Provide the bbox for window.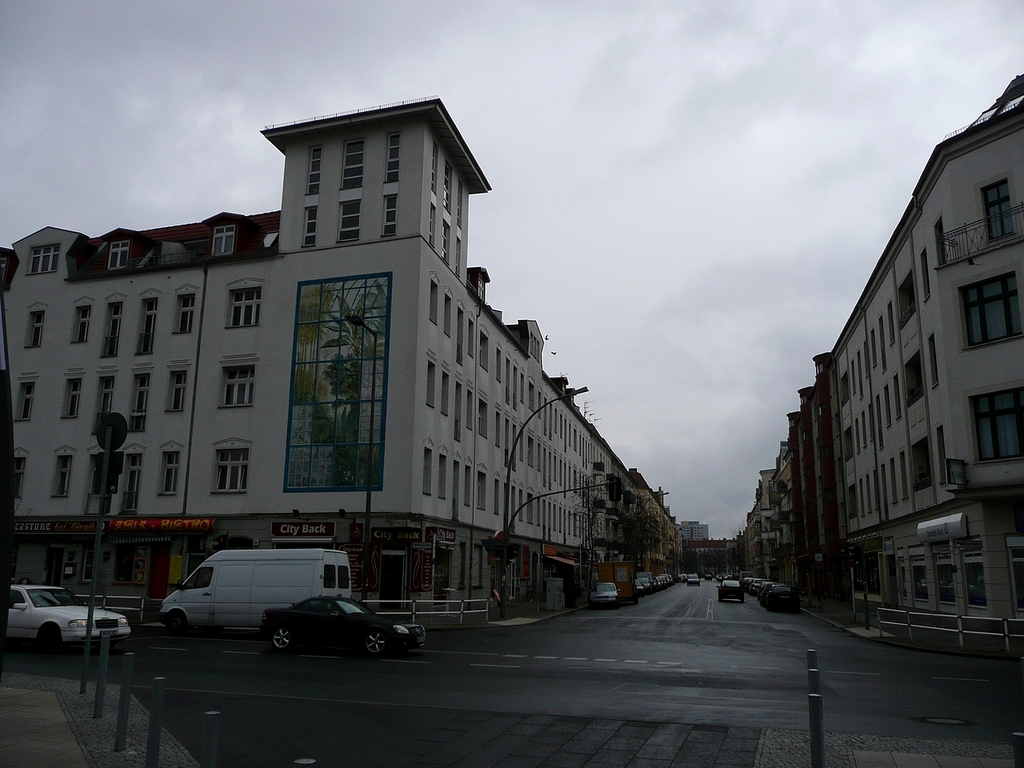
305 208 317 250.
